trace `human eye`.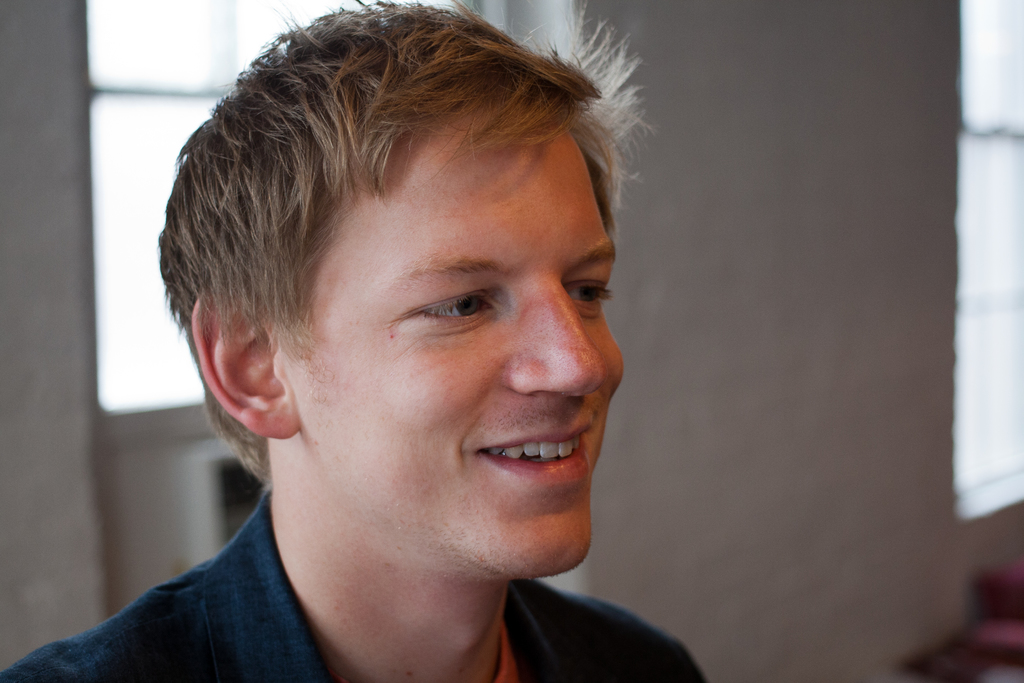
Traced to left=390, top=288, right=504, bottom=341.
